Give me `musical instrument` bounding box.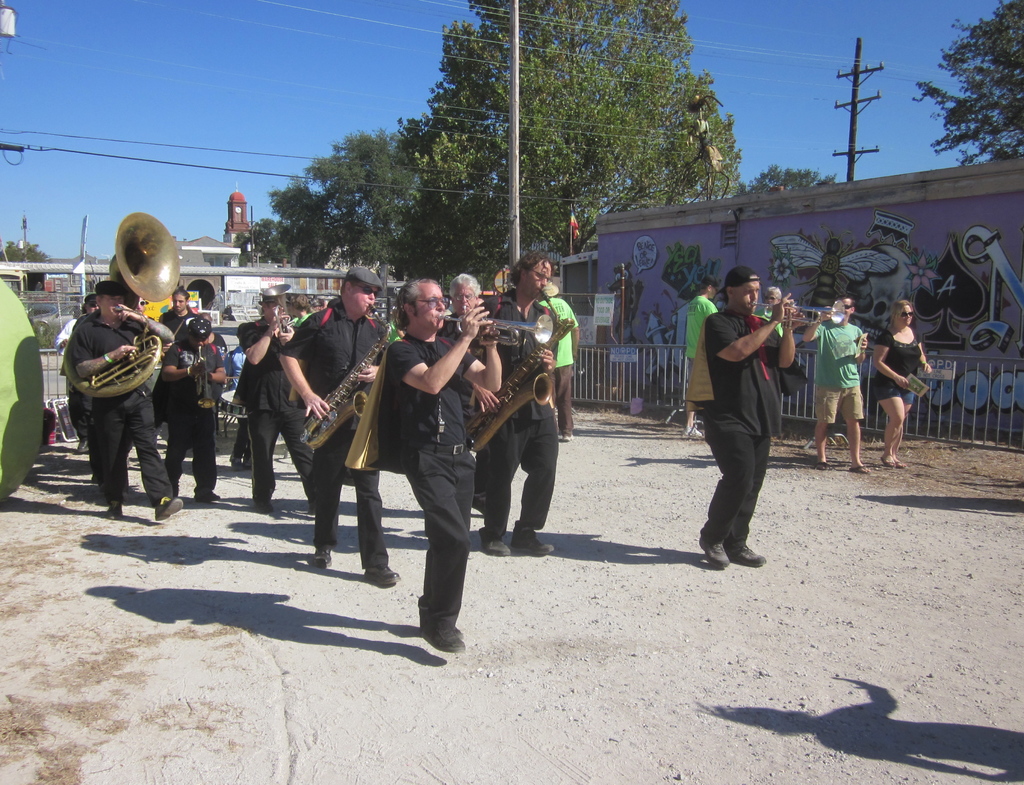
{"left": 61, "top": 209, "right": 189, "bottom": 399}.
